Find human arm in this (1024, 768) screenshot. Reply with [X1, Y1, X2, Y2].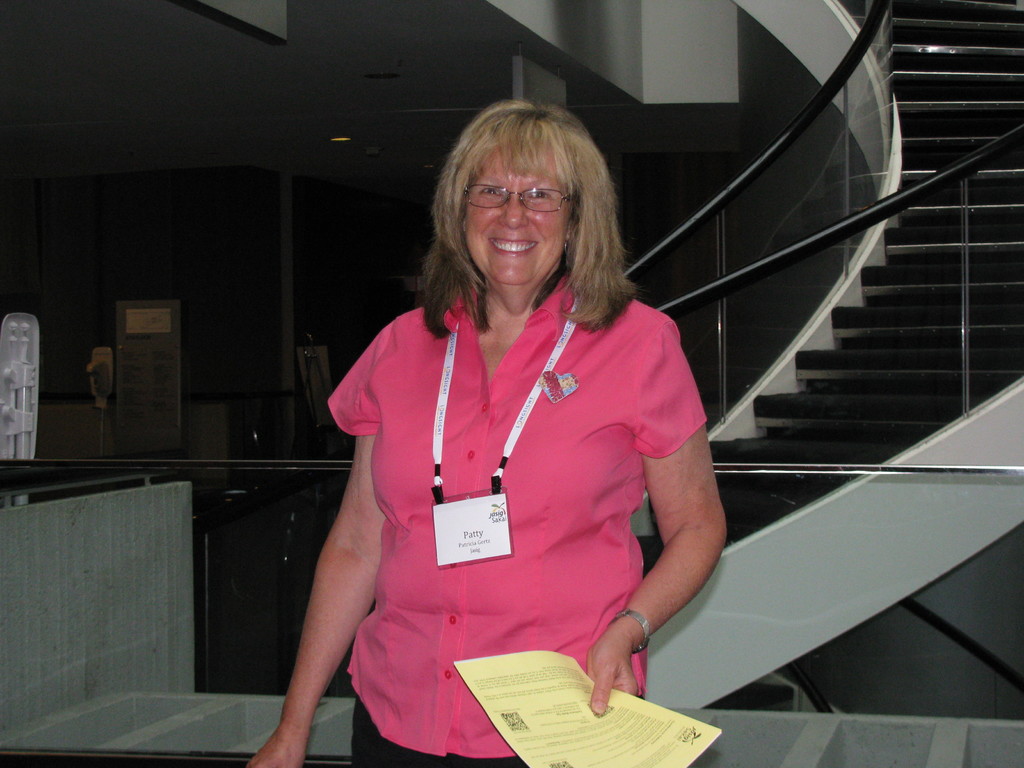
[248, 307, 422, 767].
